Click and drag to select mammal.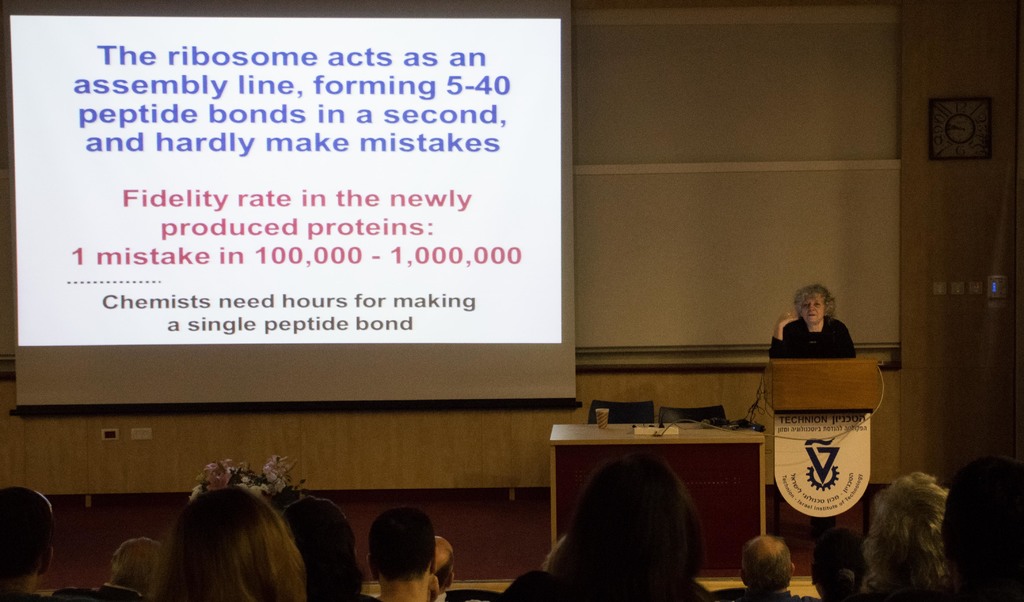
Selection: <bbox>367, 503, 442, 601</bbox>.
